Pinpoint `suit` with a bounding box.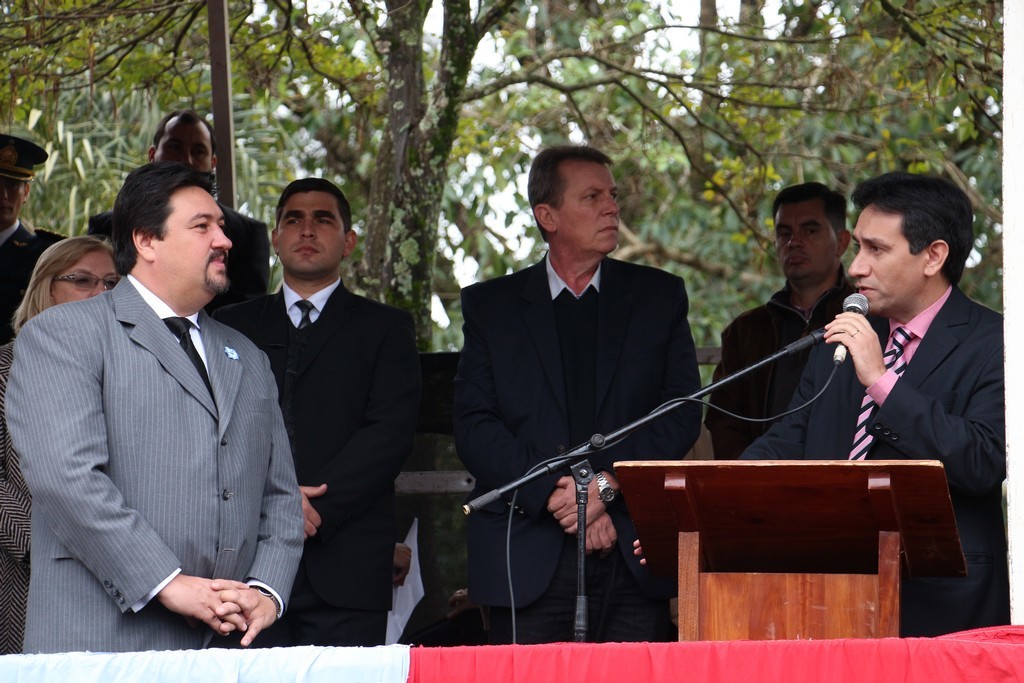
0 217 62 344.
